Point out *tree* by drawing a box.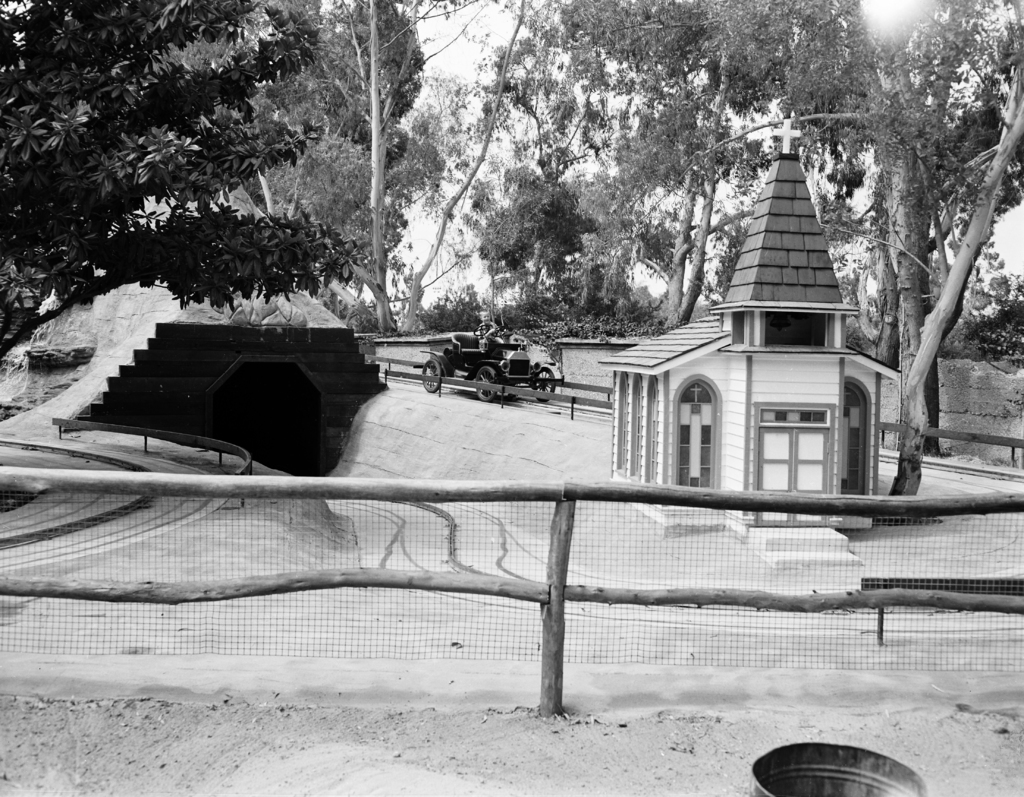
box=[718, 0, 1023, 511].
